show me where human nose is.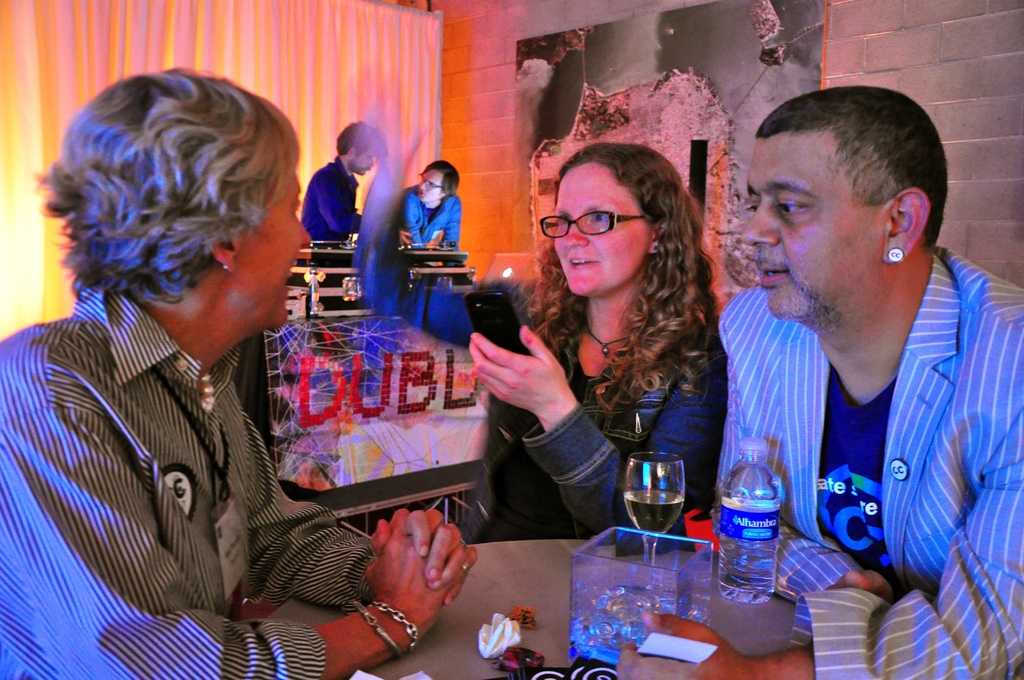
human nose is at left=295, top=218, right=313, bottom=252.
